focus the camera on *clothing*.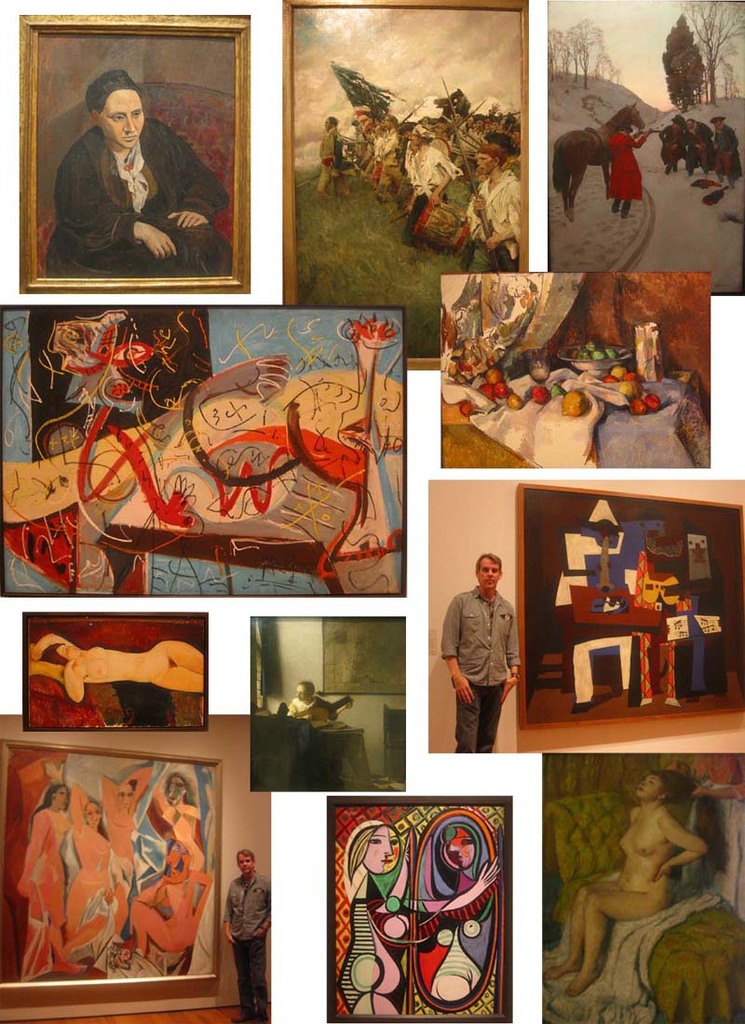
Focus region: bbox(439, 539, 522, 758).
